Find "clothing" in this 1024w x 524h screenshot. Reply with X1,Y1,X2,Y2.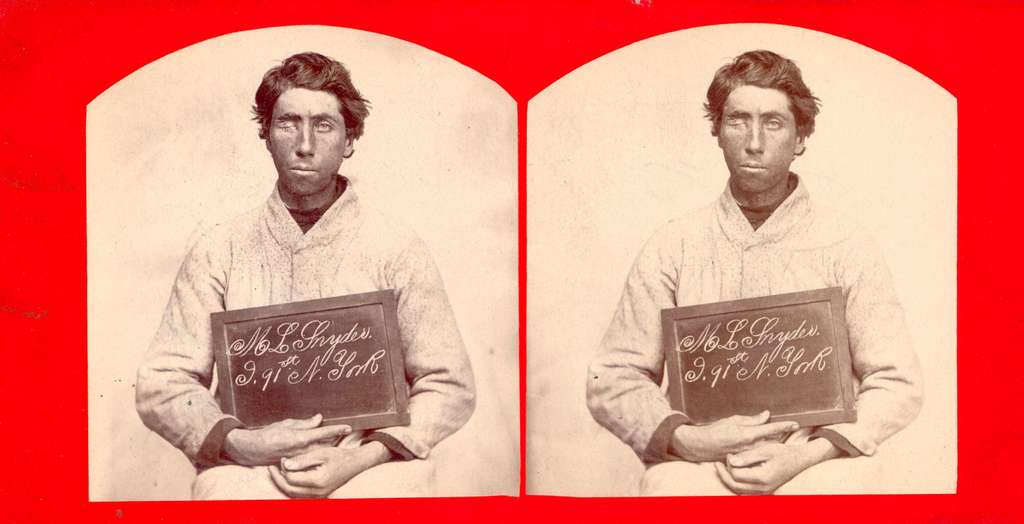
136,154,468,484.
